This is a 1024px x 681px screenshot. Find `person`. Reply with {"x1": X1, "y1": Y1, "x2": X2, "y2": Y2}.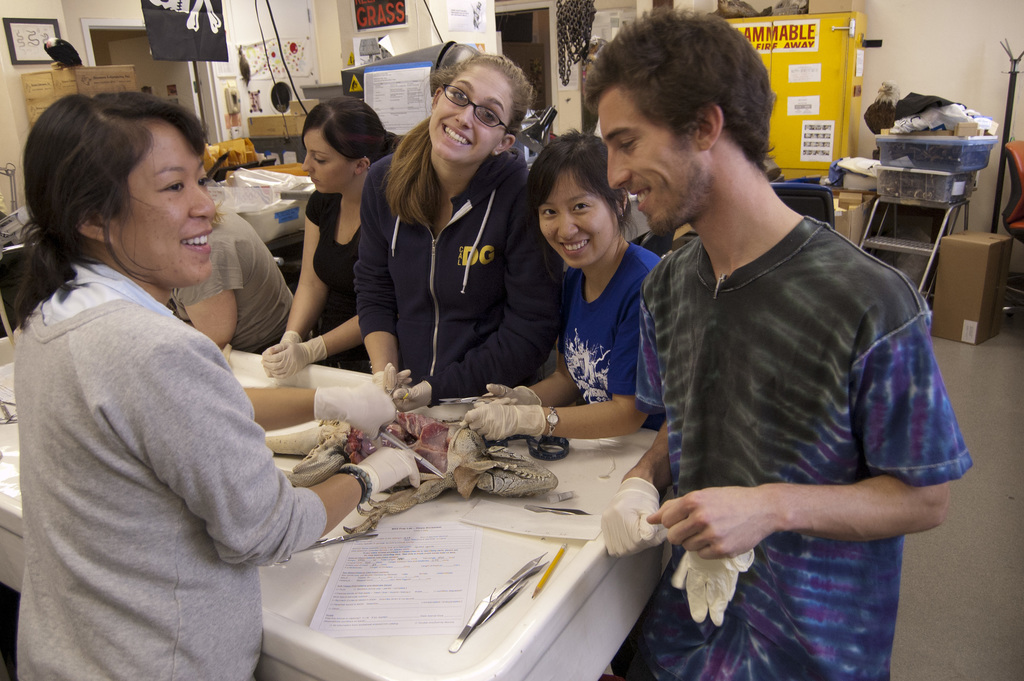
{"x1": 10, "y1": 88, "x2": 334, "y2": 664}.
